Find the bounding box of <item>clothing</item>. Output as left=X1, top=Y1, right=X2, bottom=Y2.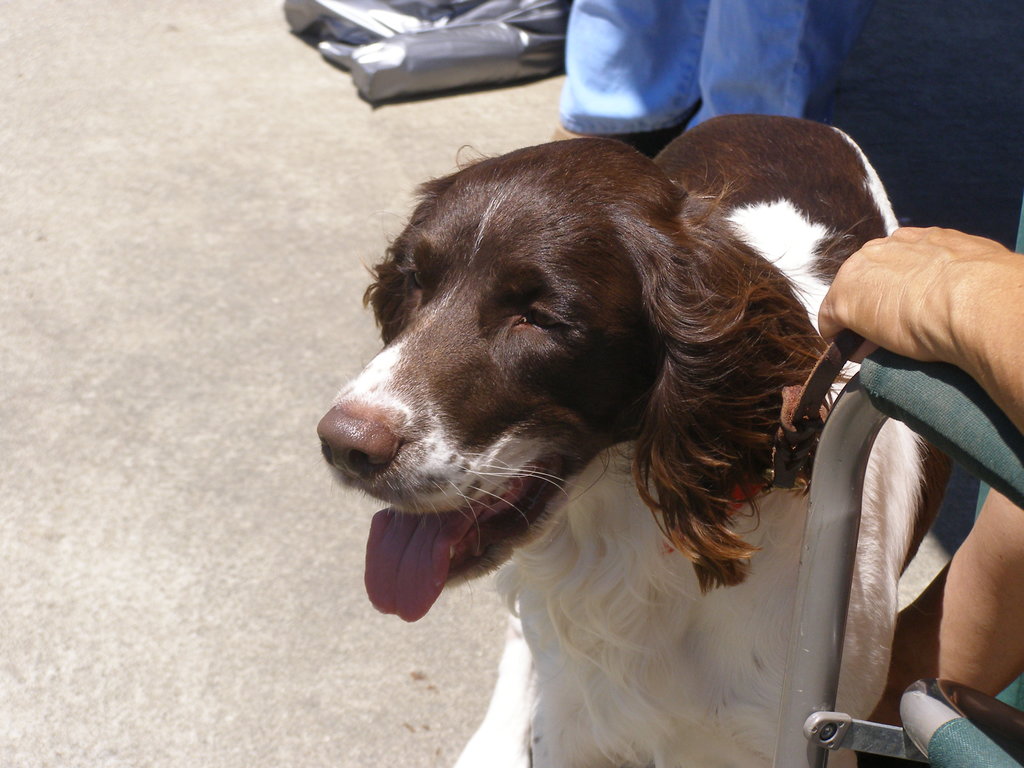
left=559, top=0, right=874, bottom=136.
